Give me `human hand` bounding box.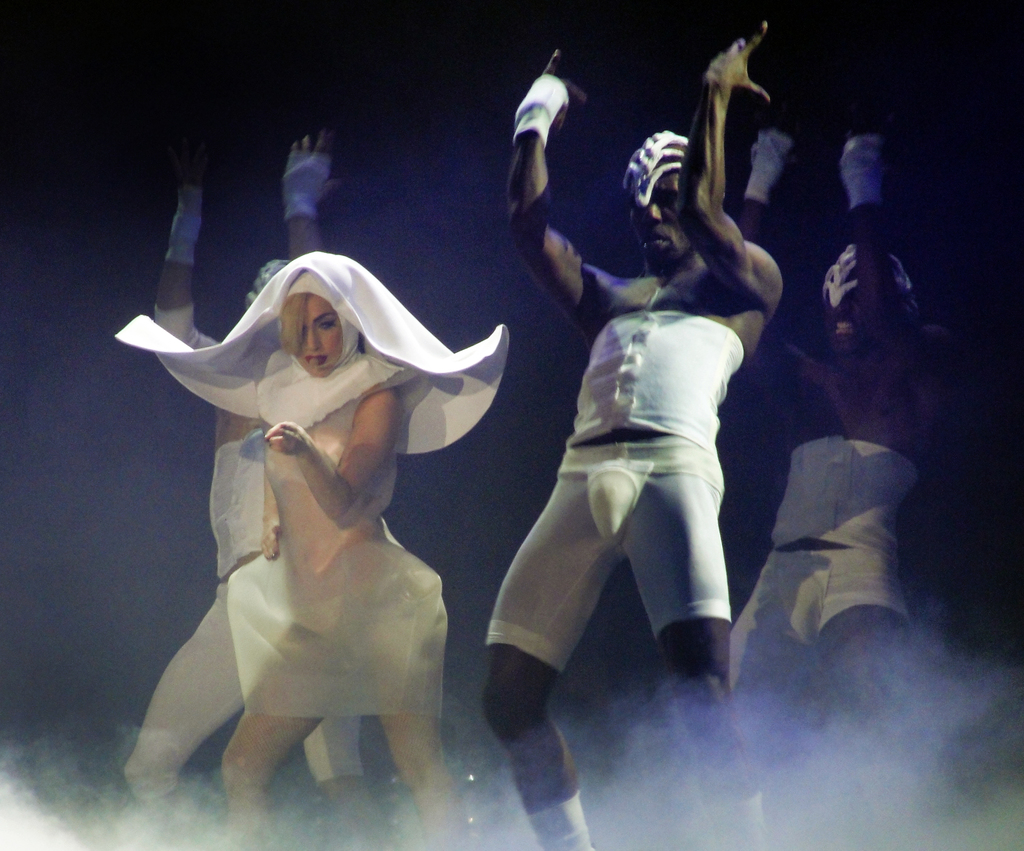
bbox=[838, 133, 889, 186].
